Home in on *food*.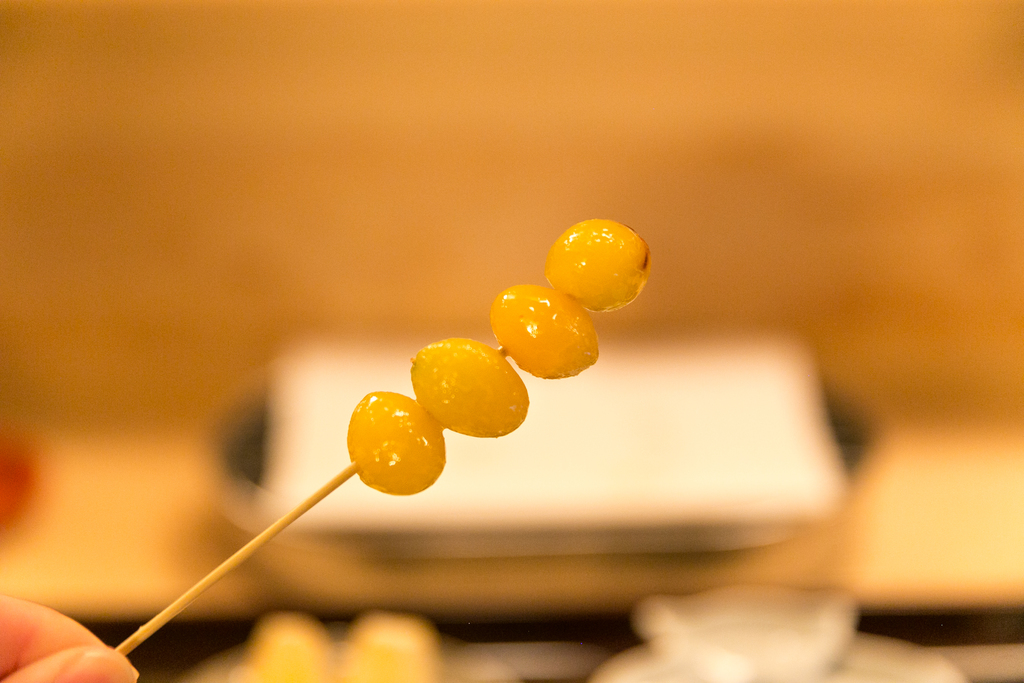
Homed in at x1=406 y1=336 x2=530 y2=440.
